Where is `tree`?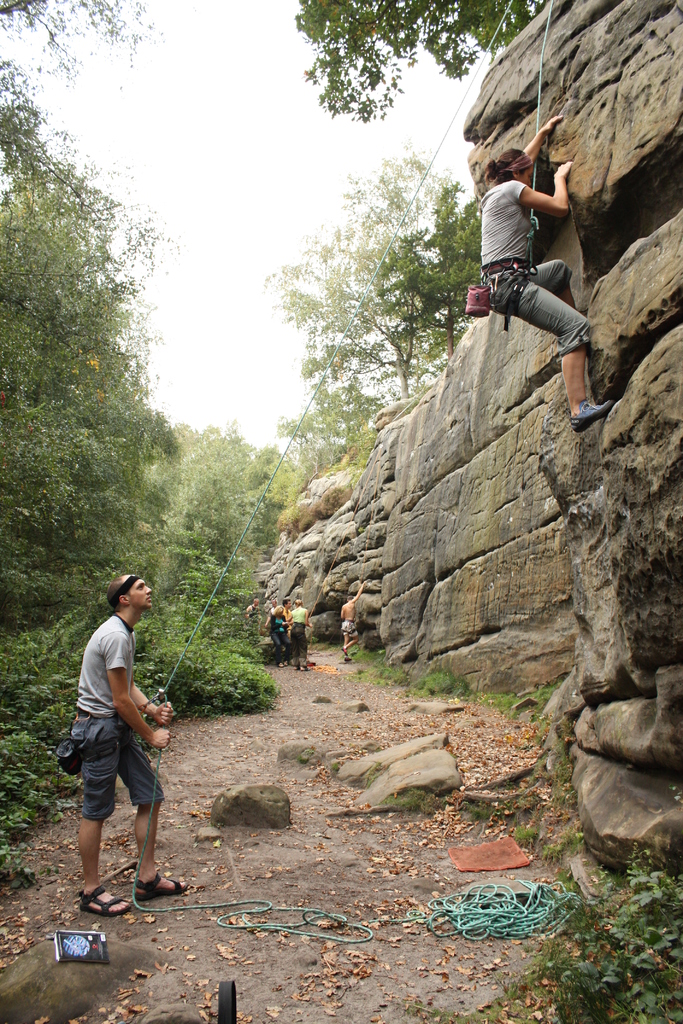
box(386, 172, 482, 361).
